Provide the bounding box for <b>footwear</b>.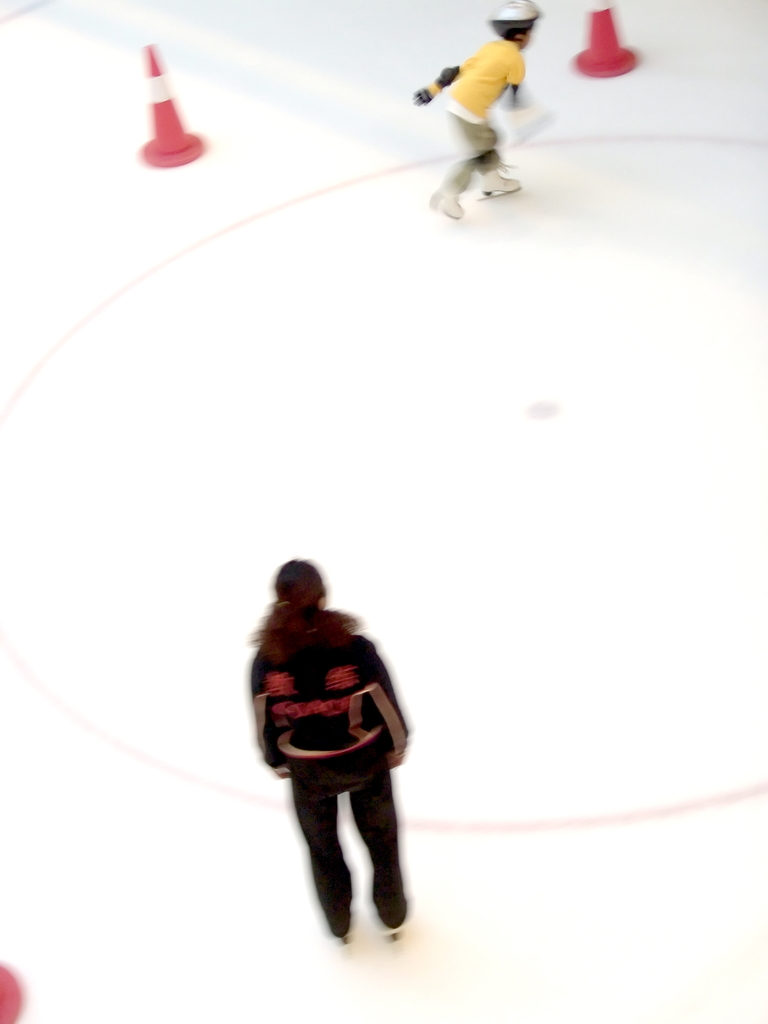
[left=339, top=941, right=348, bottom=945].
